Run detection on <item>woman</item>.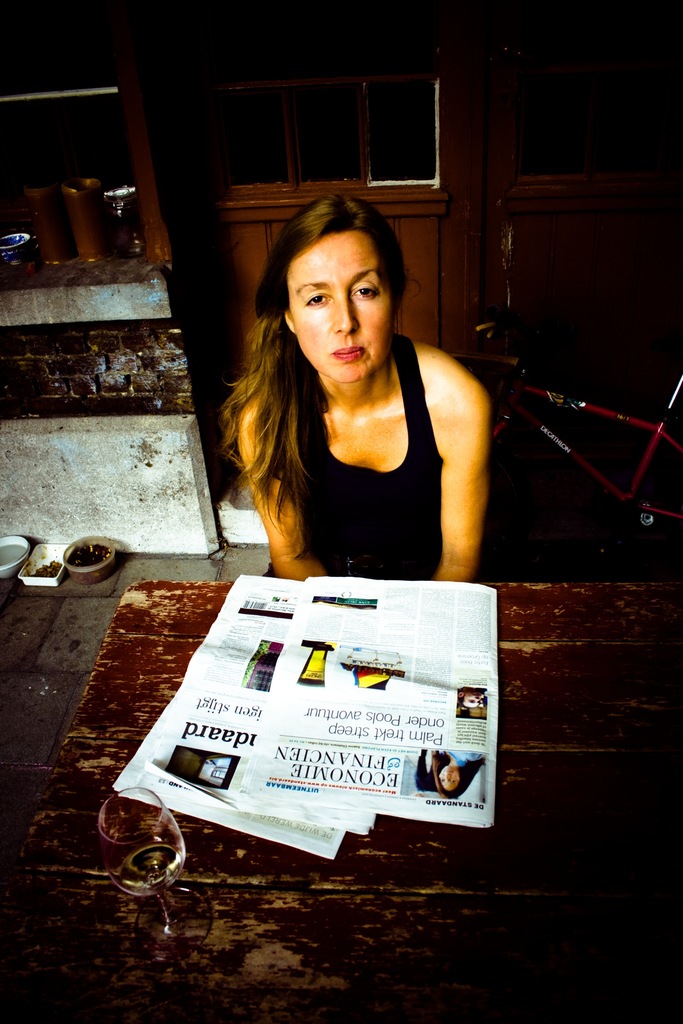
Result: pyautogui.locateOnScreen(228, 184, 516, 588).
